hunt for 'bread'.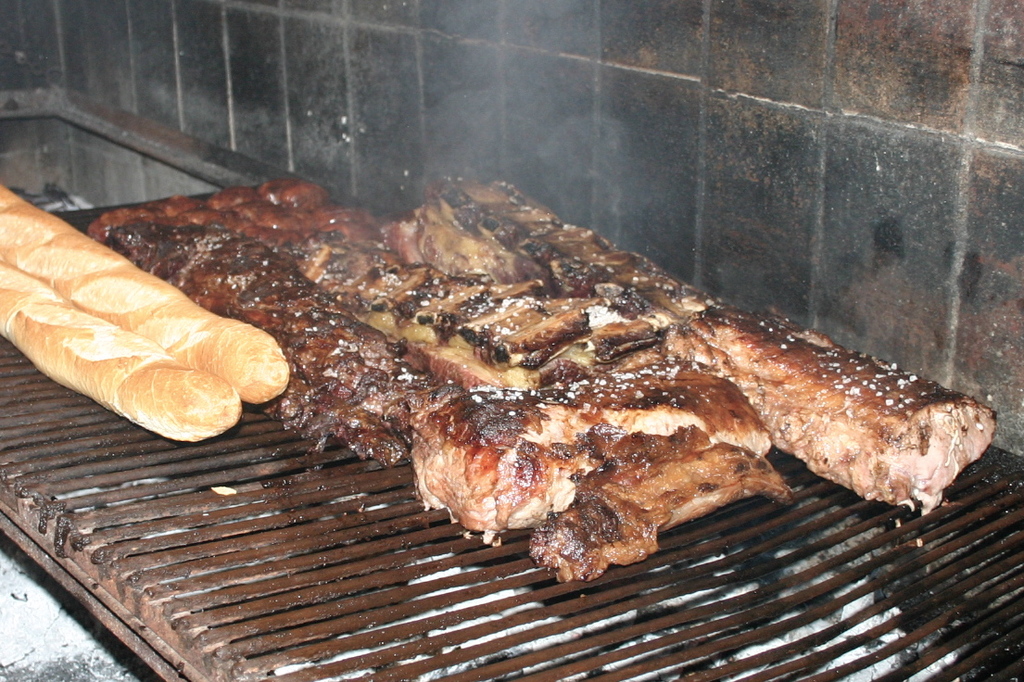
Hunted down at left=0, top=248, right=242, bottom=443.
